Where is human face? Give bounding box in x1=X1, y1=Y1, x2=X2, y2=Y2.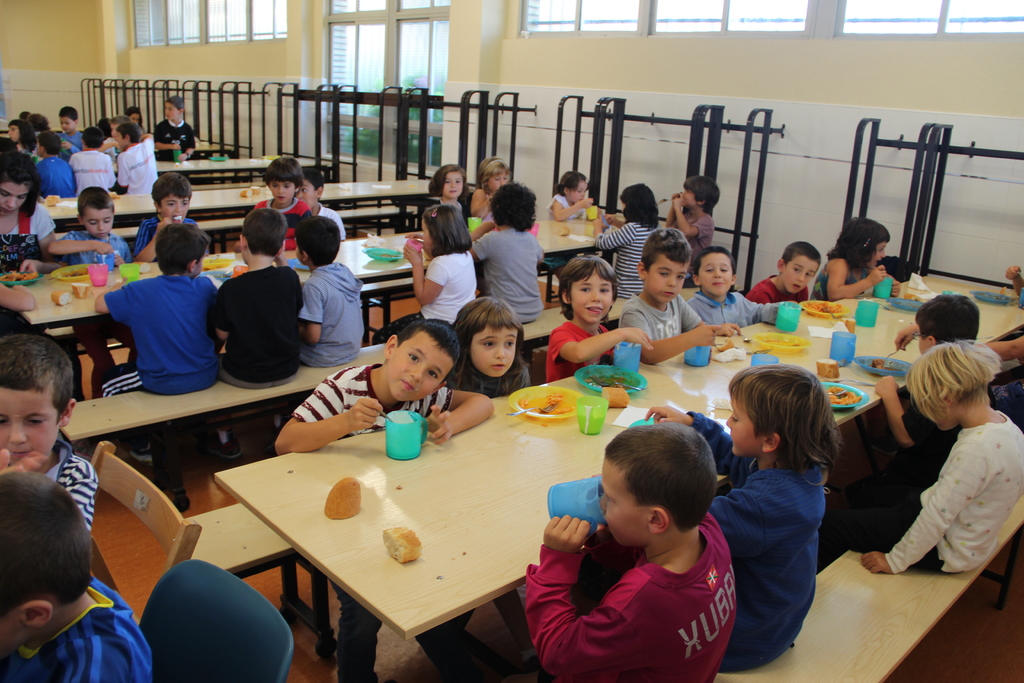
x1=132, y1=111, x2=142, y2=126.
